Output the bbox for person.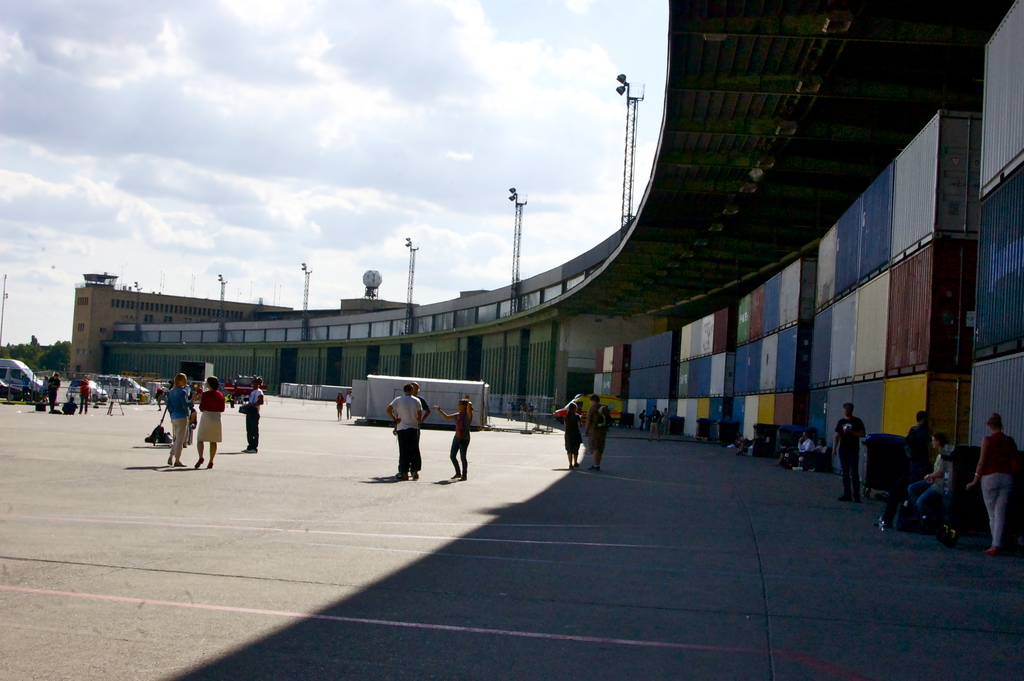
[236,377,268,455].
